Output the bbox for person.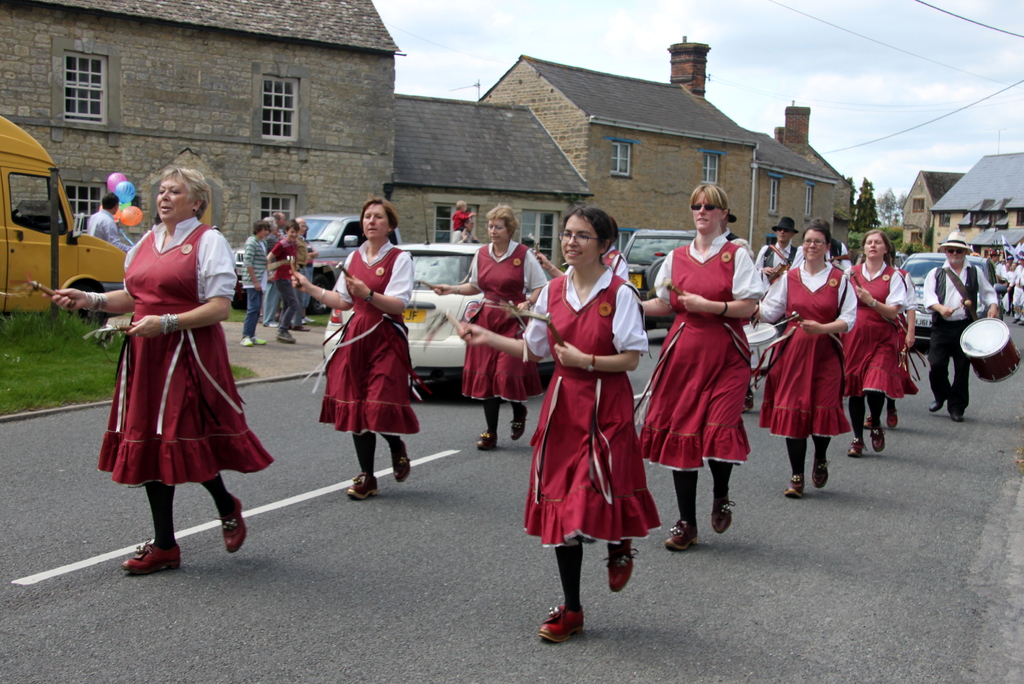
<box>759,214,803,282</box>.
